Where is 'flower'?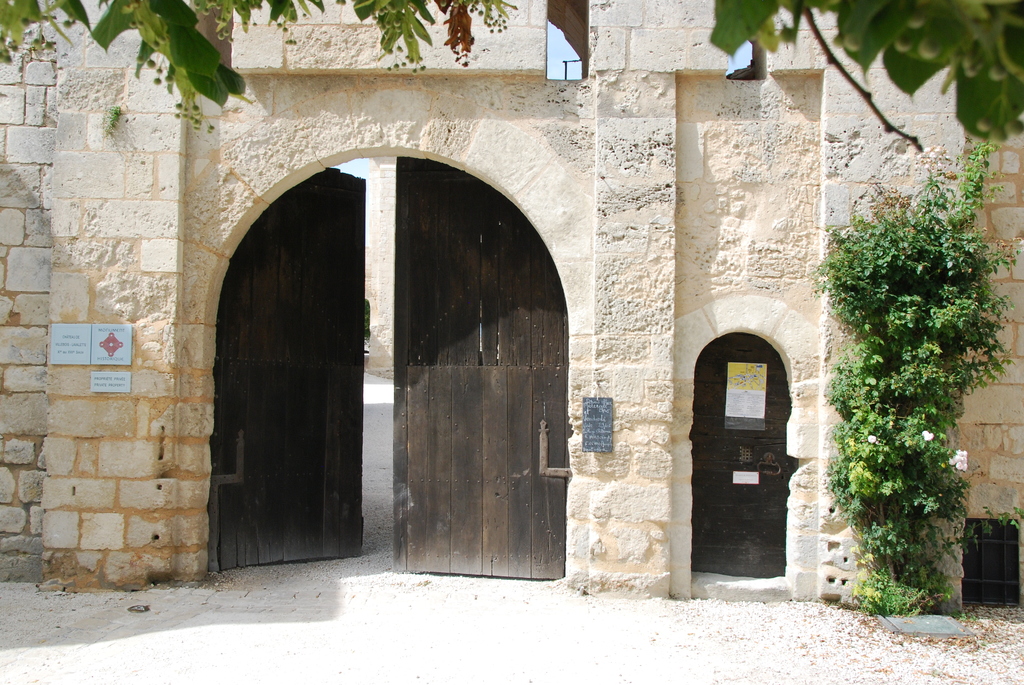
bbox=(948, 448, 970, 474).
